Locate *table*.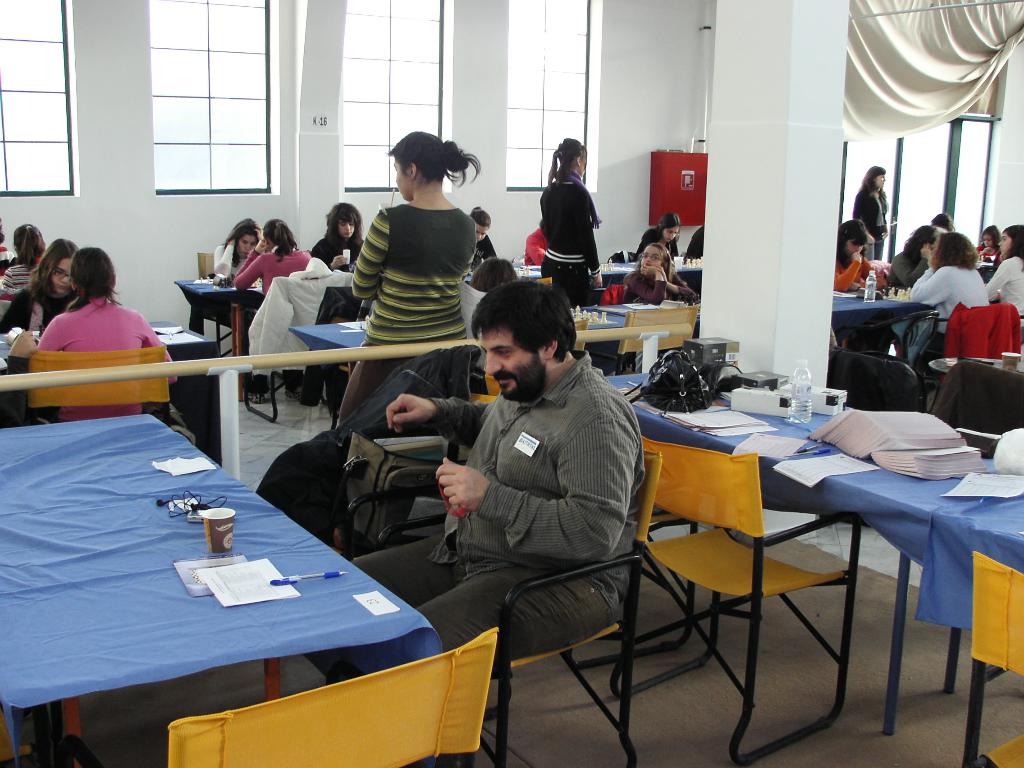
Bounding box: 2:318:221:457.
